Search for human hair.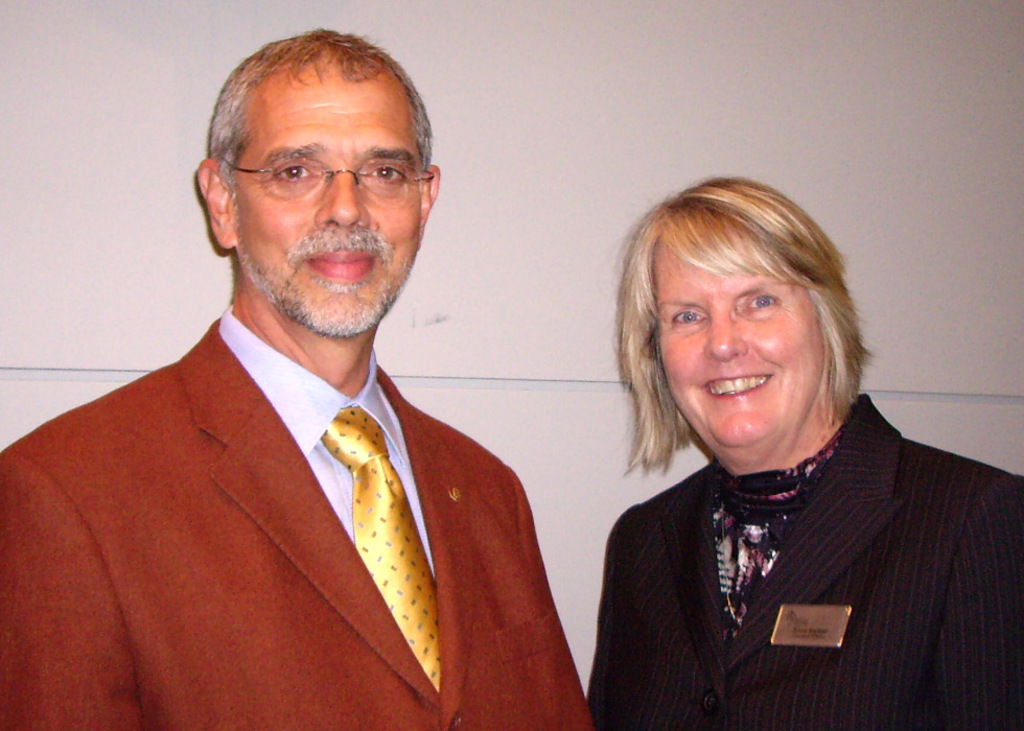
Found at (left=623, top=172, right=874, bottom=444).
